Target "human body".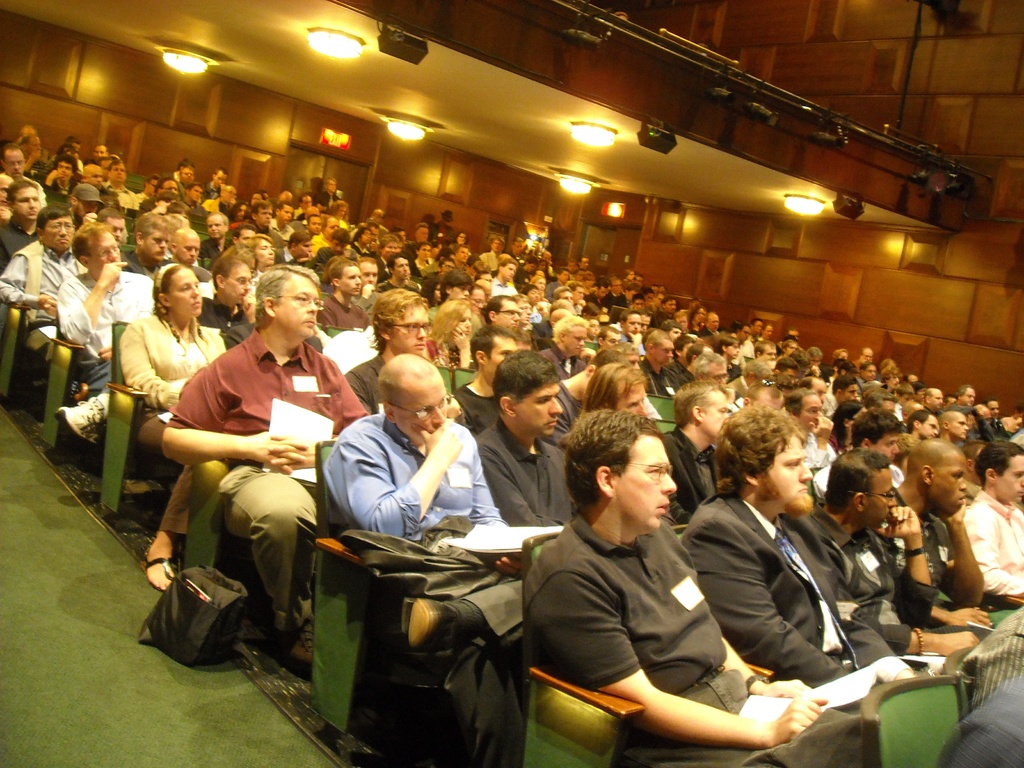
Target region: l=513, t=258, r=538, b=284.
